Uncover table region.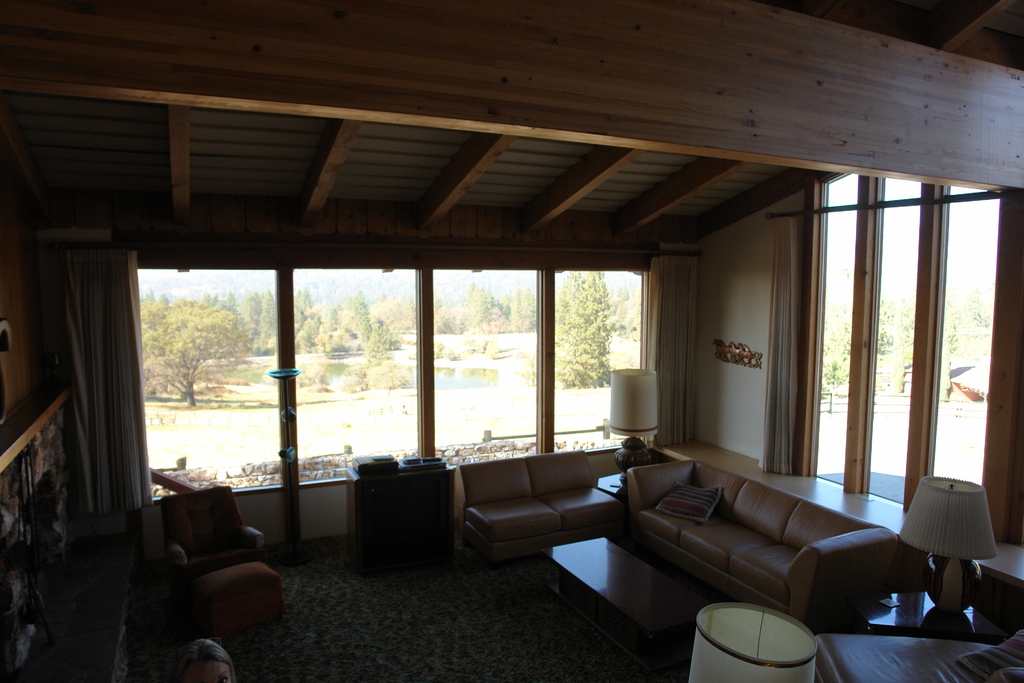
Uncovered: [x1=346, y1=466, x2=458, y2=552].
